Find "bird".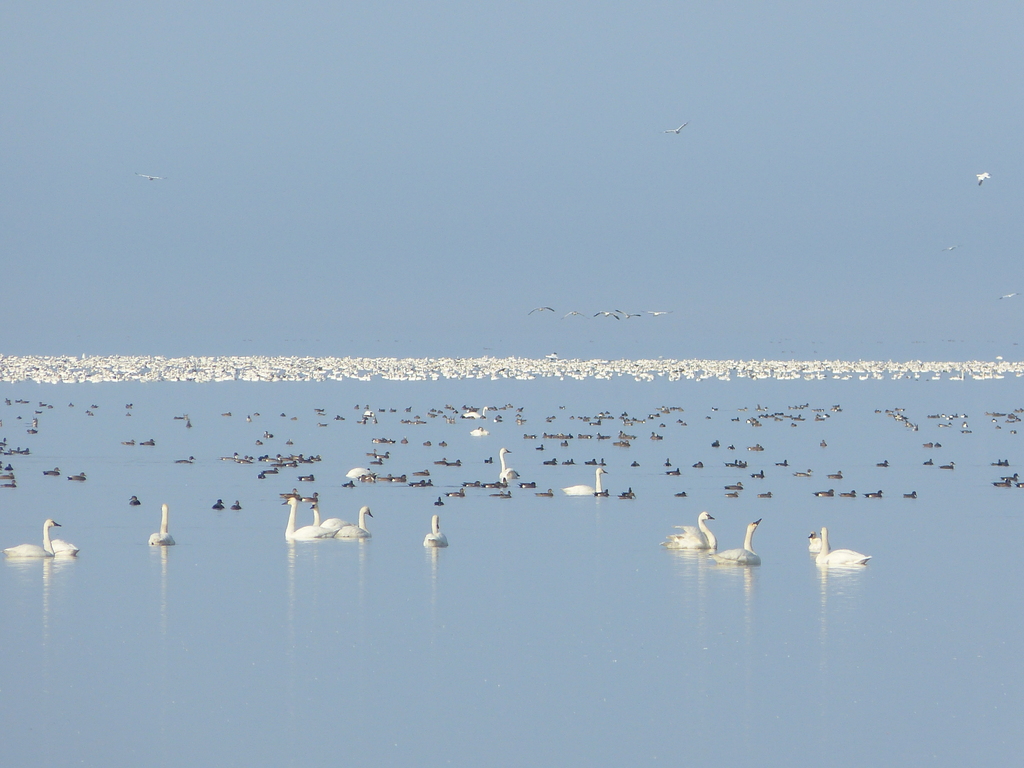
bbox=[614, 307, 644, 320].
